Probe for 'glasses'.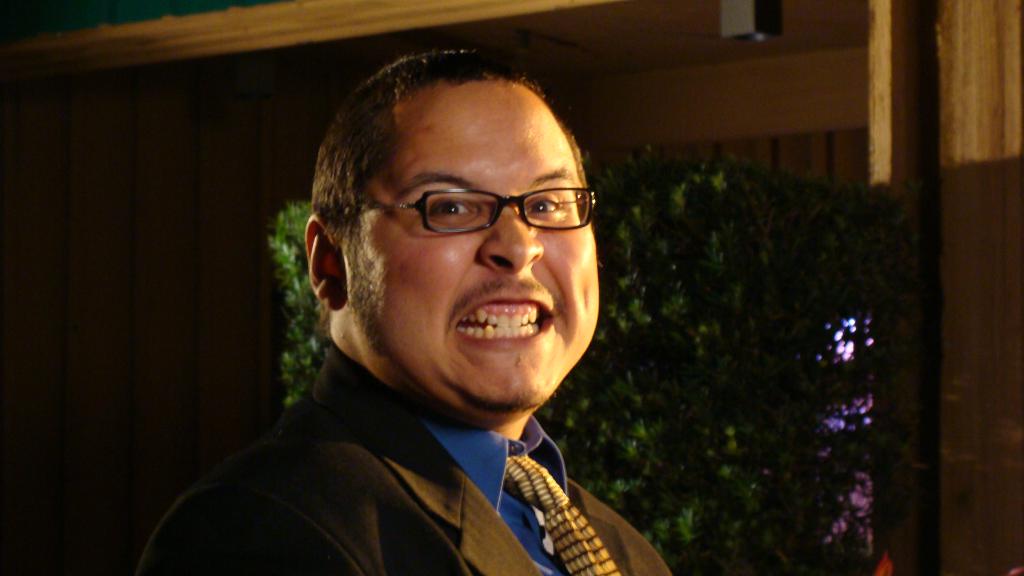
Probe result: (left=348, top=186, right=595, bottom=235).
